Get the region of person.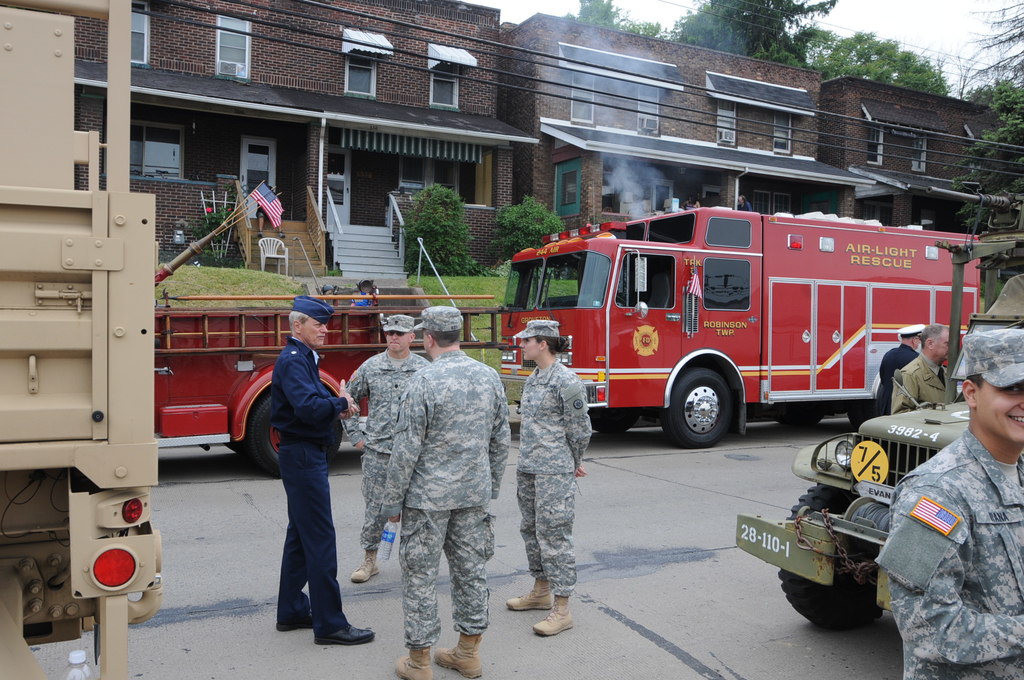
box=[893, 321, 952, 414].
